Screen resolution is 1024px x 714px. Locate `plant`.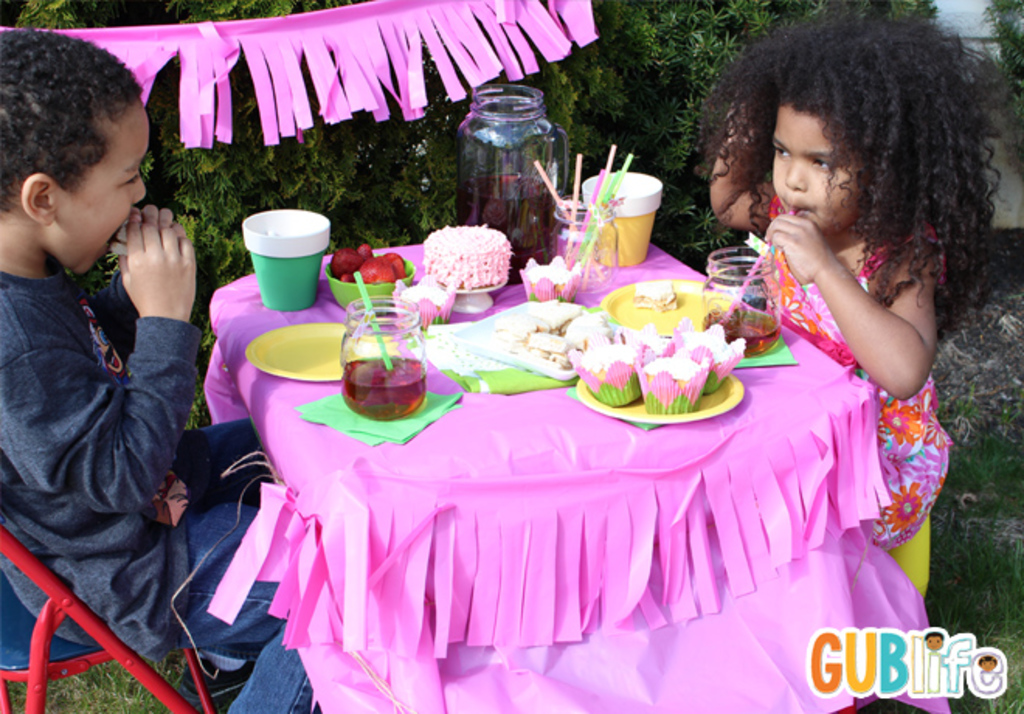
locate(984, 0, 1022, 169).
